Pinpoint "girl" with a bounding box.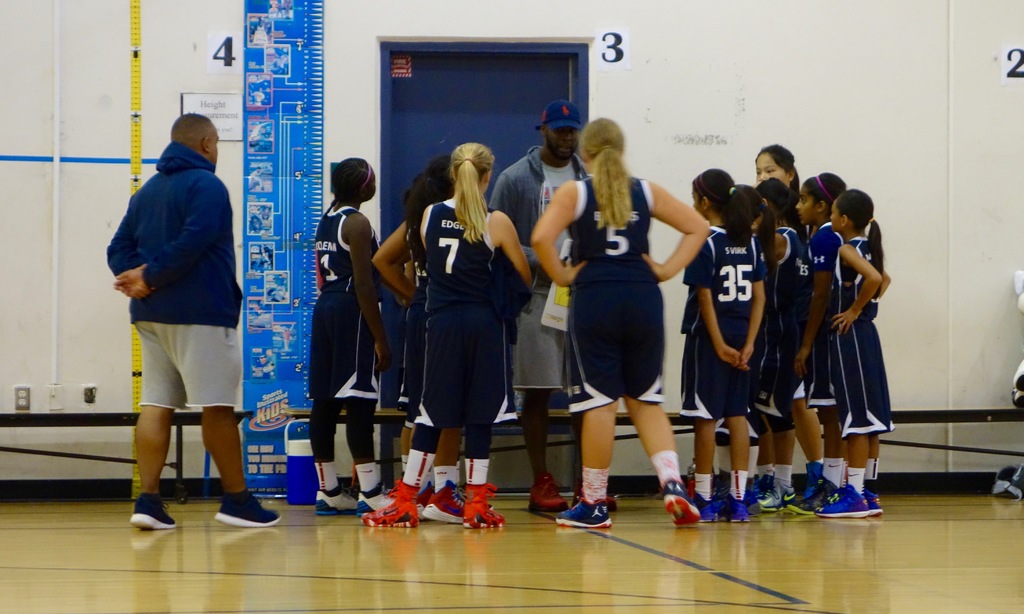
bbox=[364, 144, 531, 532].
